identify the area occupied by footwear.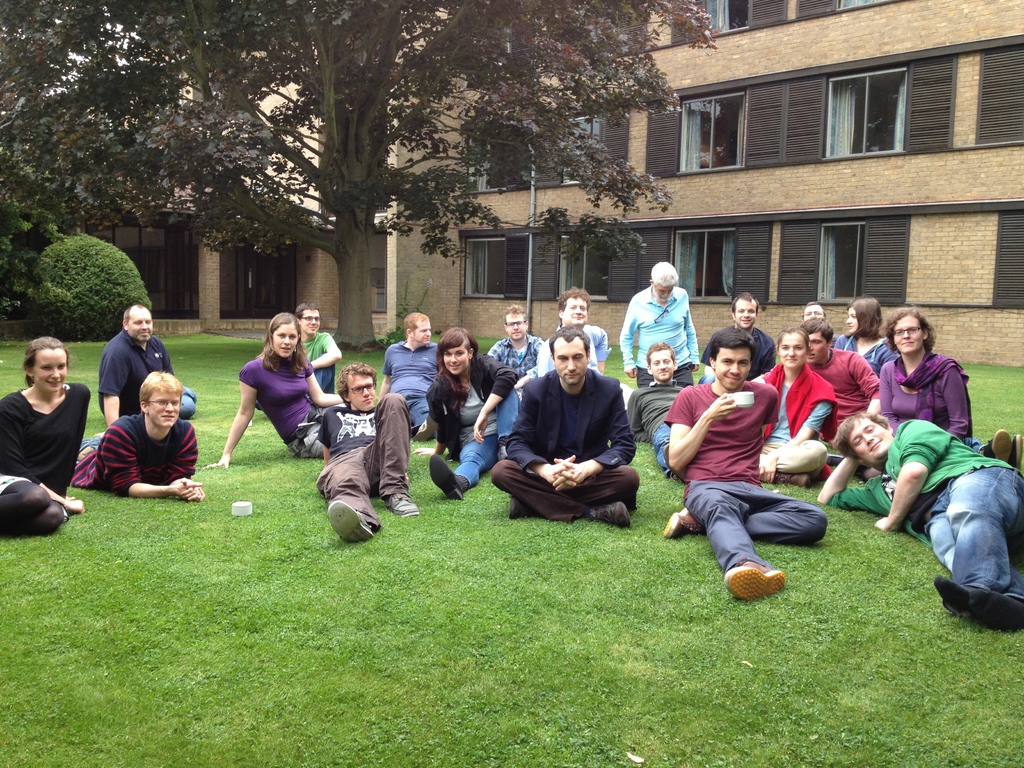
Area: <bbox>716, 554, 785, 595</bbox>.
